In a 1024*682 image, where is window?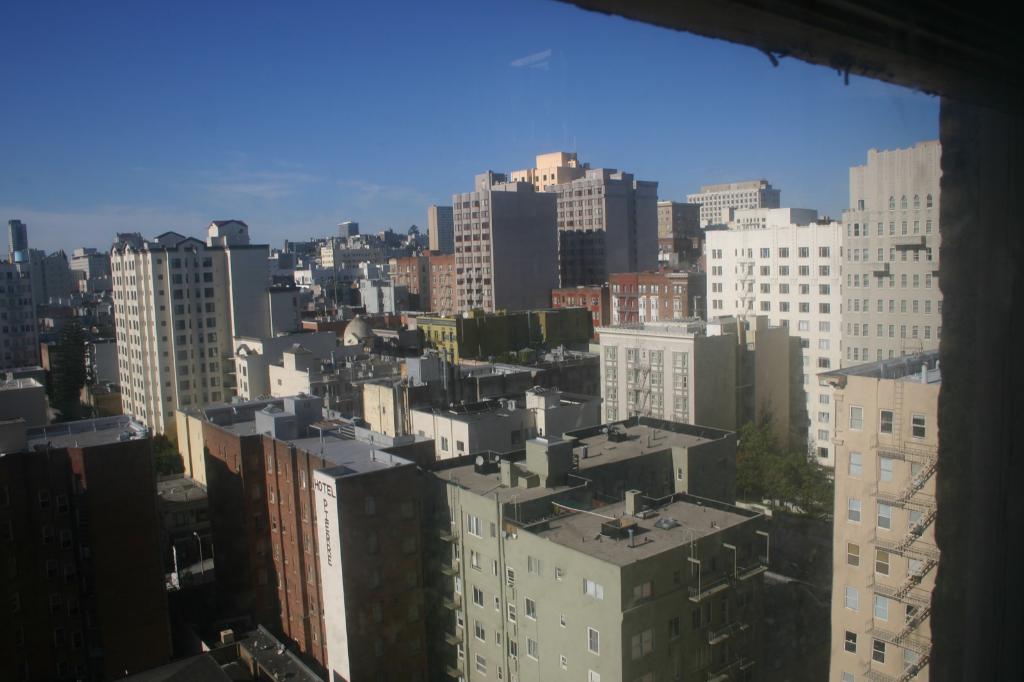
(x1=875, y1=547, x2=886, y2=576).
